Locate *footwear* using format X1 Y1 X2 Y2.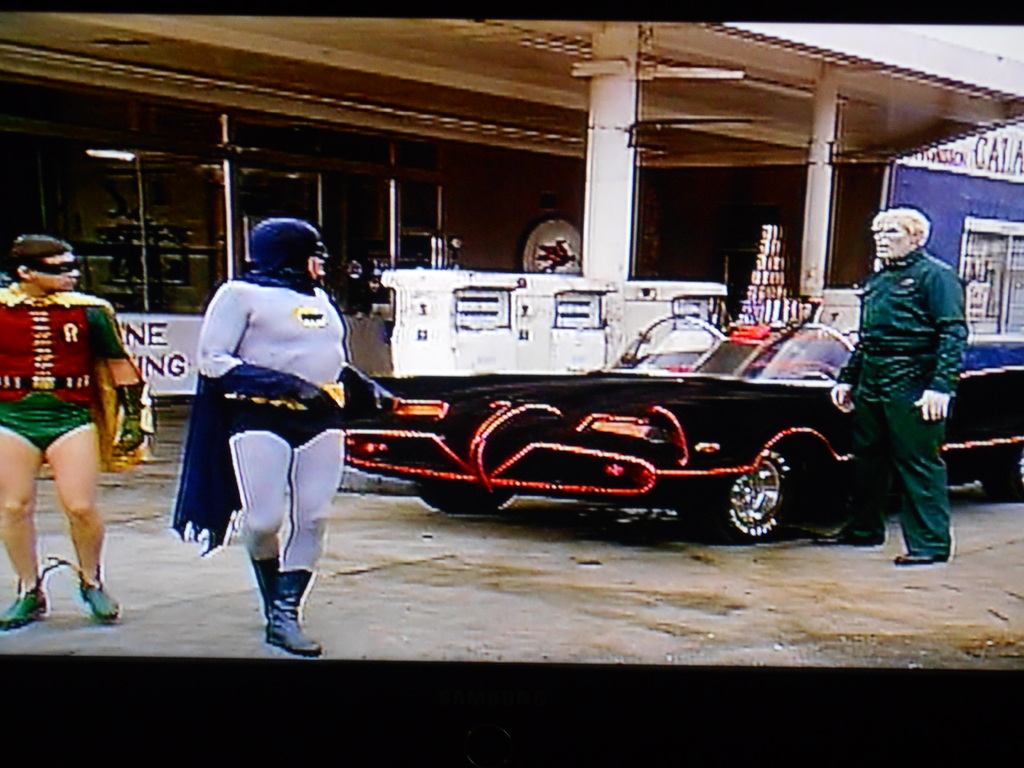
0 560 63 631.
